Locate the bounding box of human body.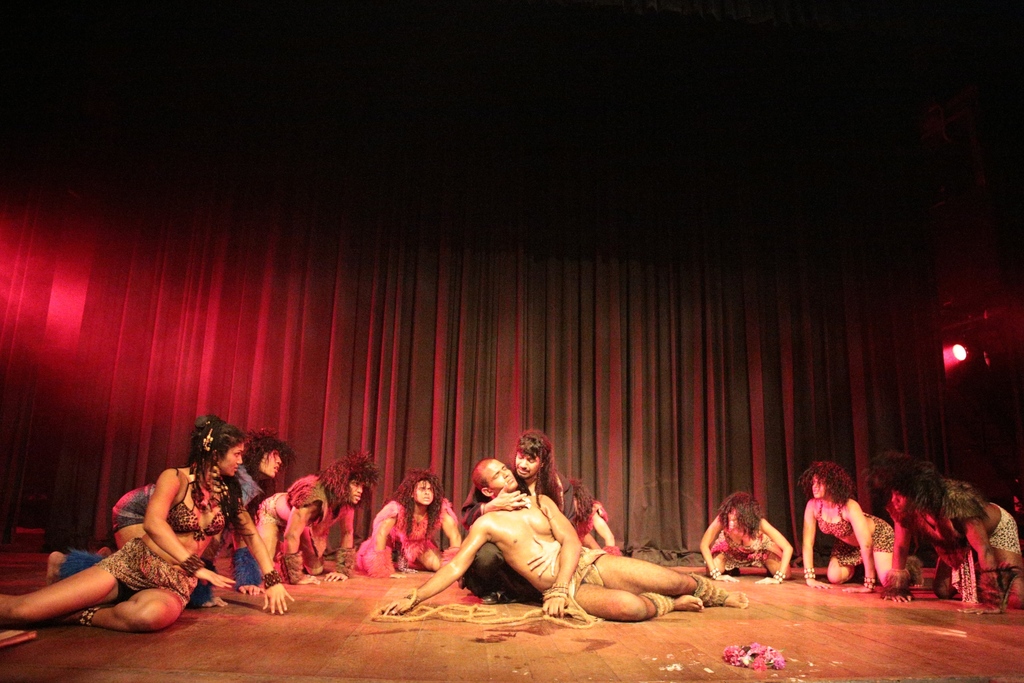
Bounding box: [x1=249, y1=488, x2=311, y2=589].
